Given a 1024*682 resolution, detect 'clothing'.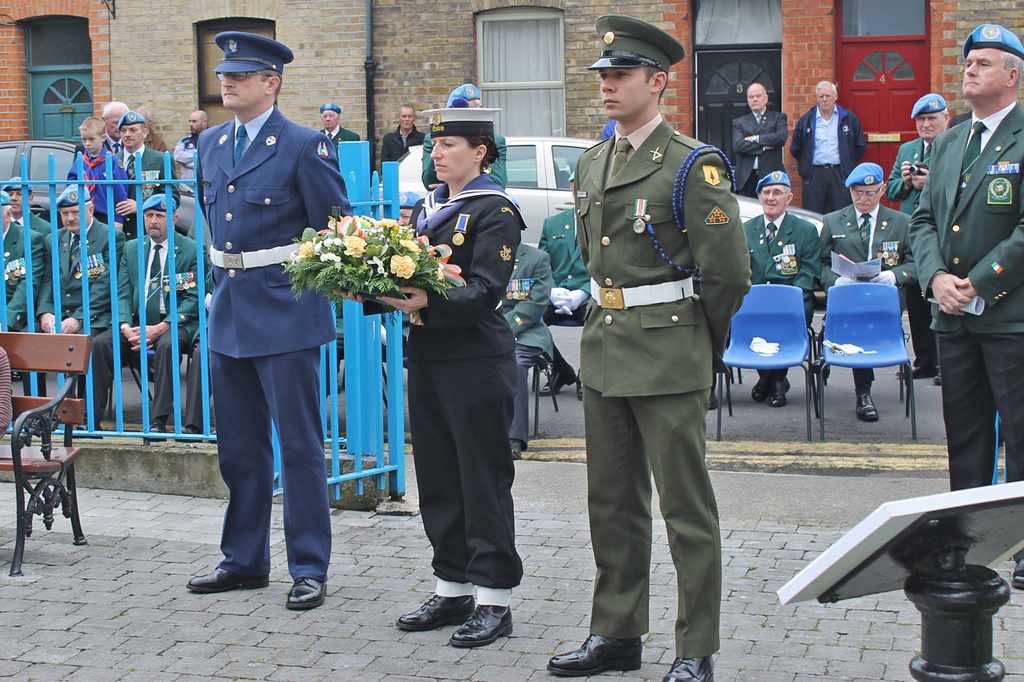
l=534, t=207, r=594, b=326.
